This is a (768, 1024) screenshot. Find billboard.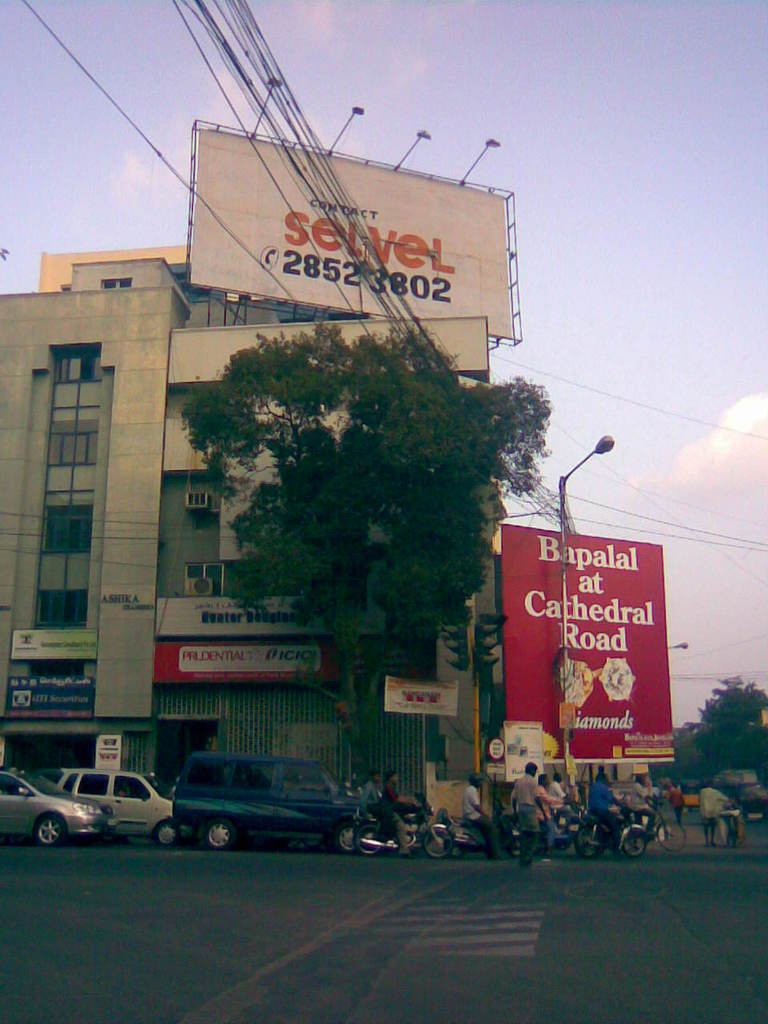
Bounding box: Rect(501, 537, 675, 773).
